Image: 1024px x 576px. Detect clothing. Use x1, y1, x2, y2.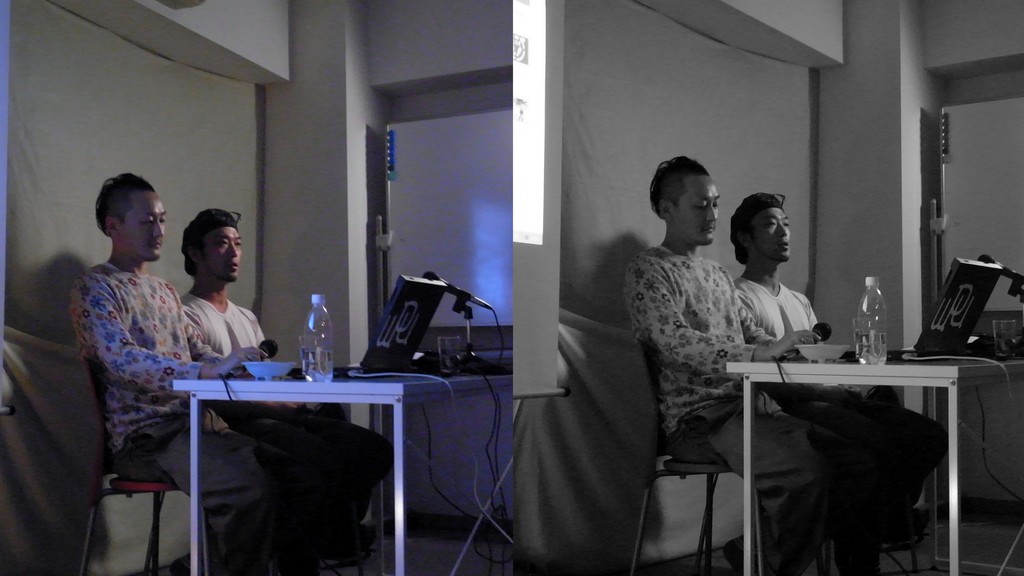
182, 285, 391, 534.
